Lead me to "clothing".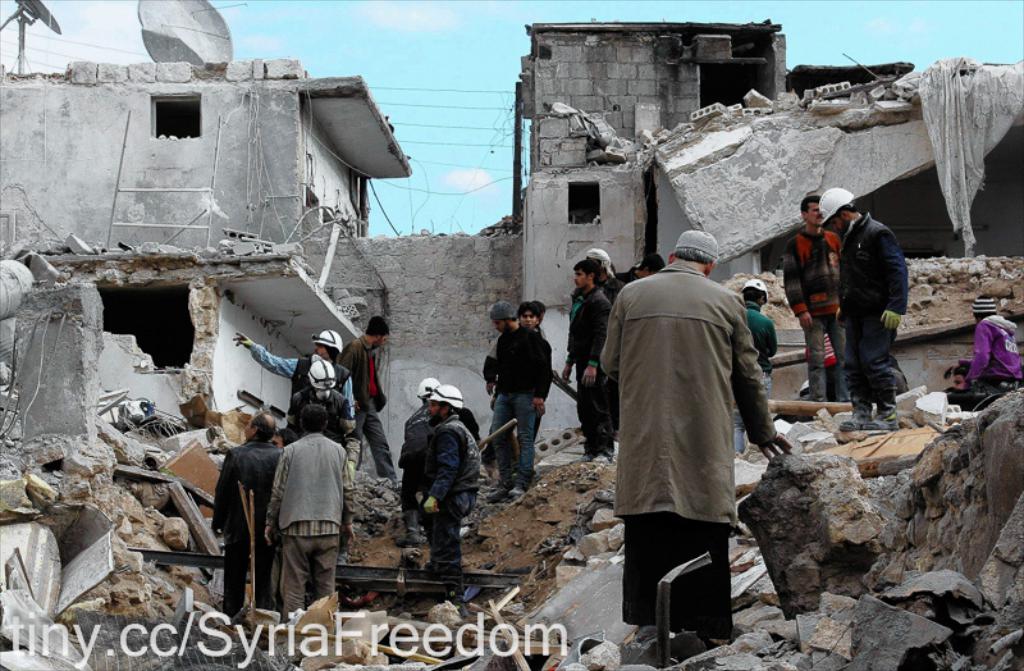
Lead to BBox(566, 270, 623, 315).
